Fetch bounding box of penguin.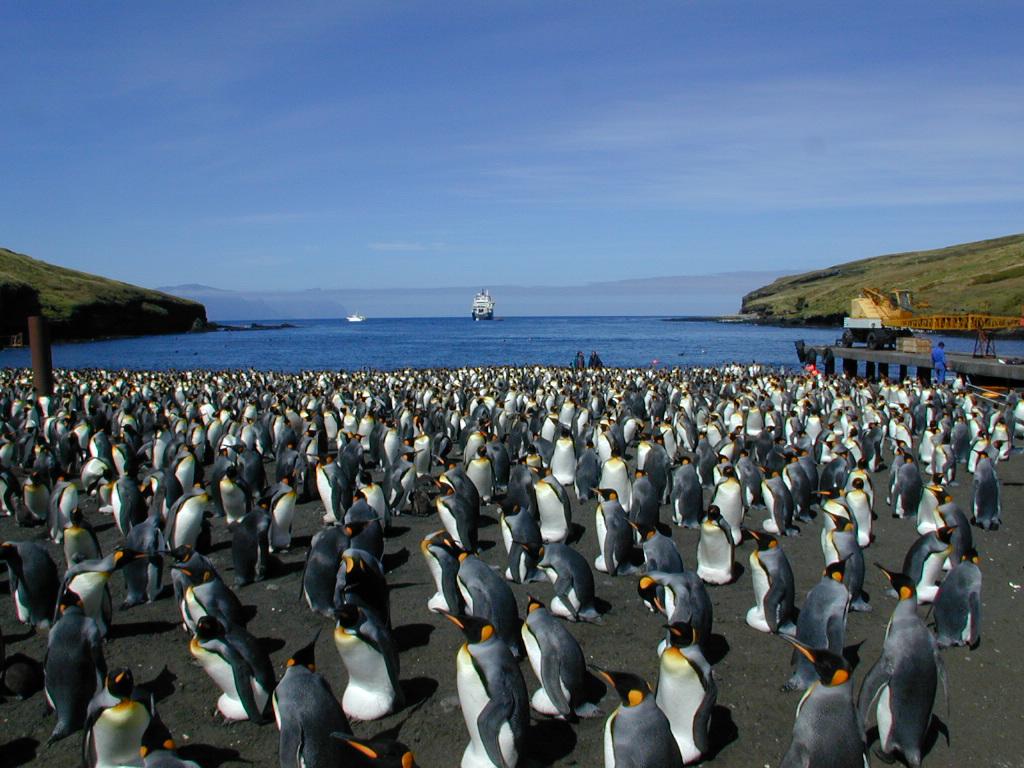
Bbox: select_region(740, 399, 767, 437).
